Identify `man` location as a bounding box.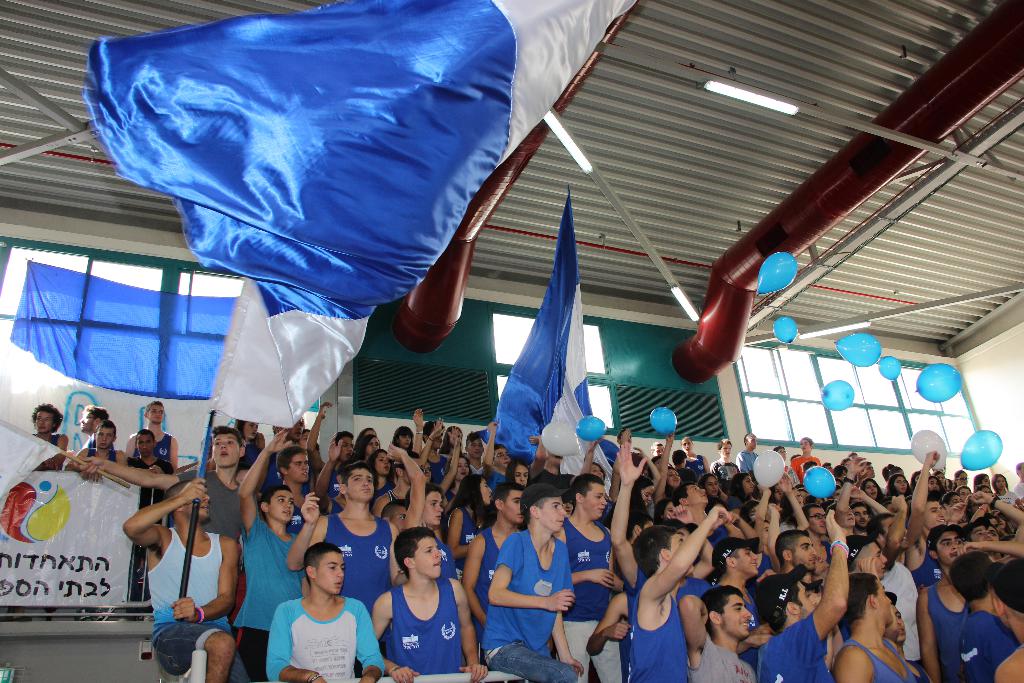
region(288, 461, 403, 628).
